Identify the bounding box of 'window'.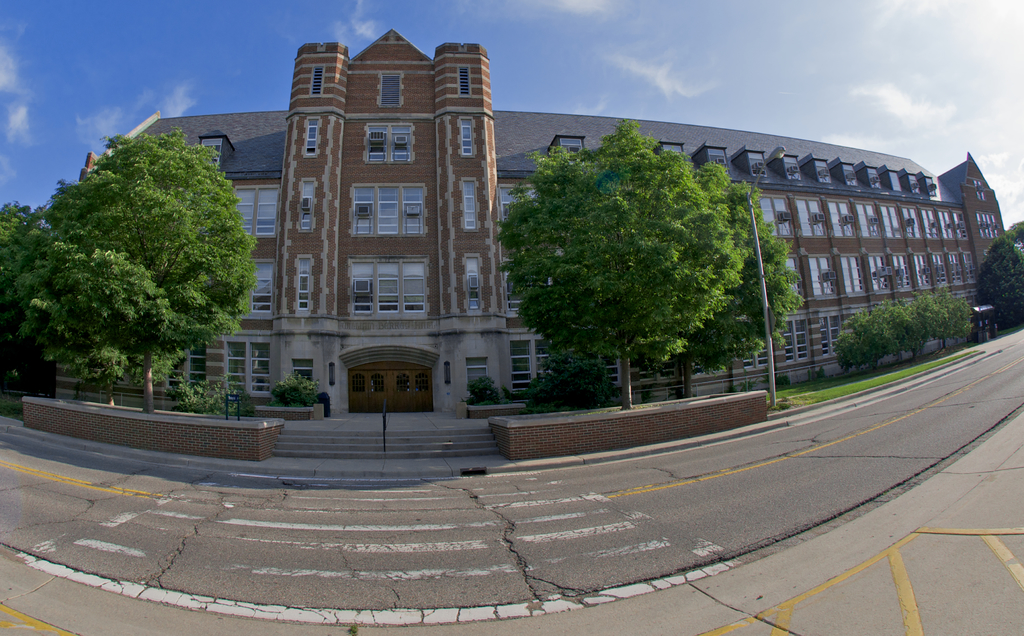
786 254 803 297.
